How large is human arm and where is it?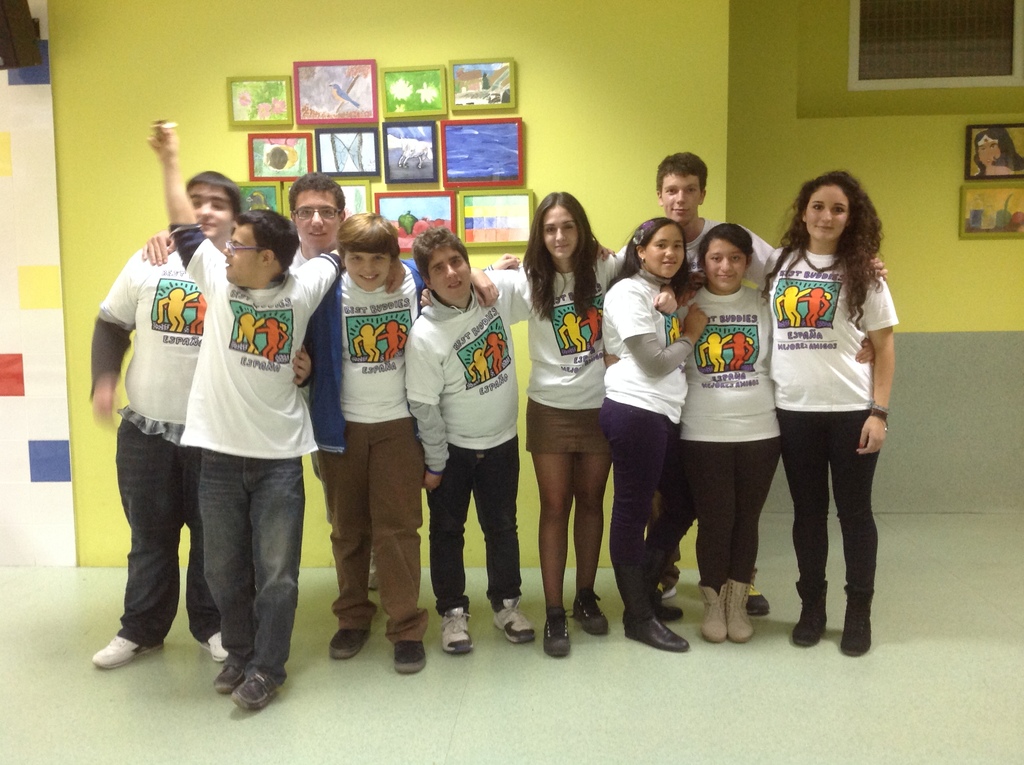
Bounding box: 743, 225, 891, 291.
